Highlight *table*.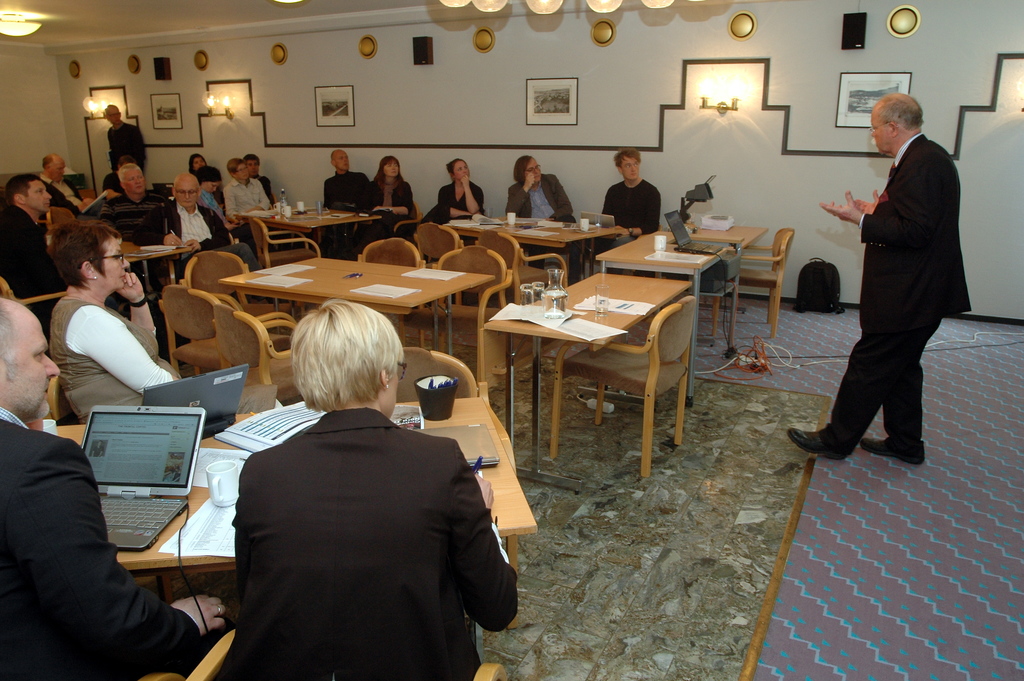
Highlighted region: {"left": 598, "top": 228, "right": 766, "bottom": 334}.
